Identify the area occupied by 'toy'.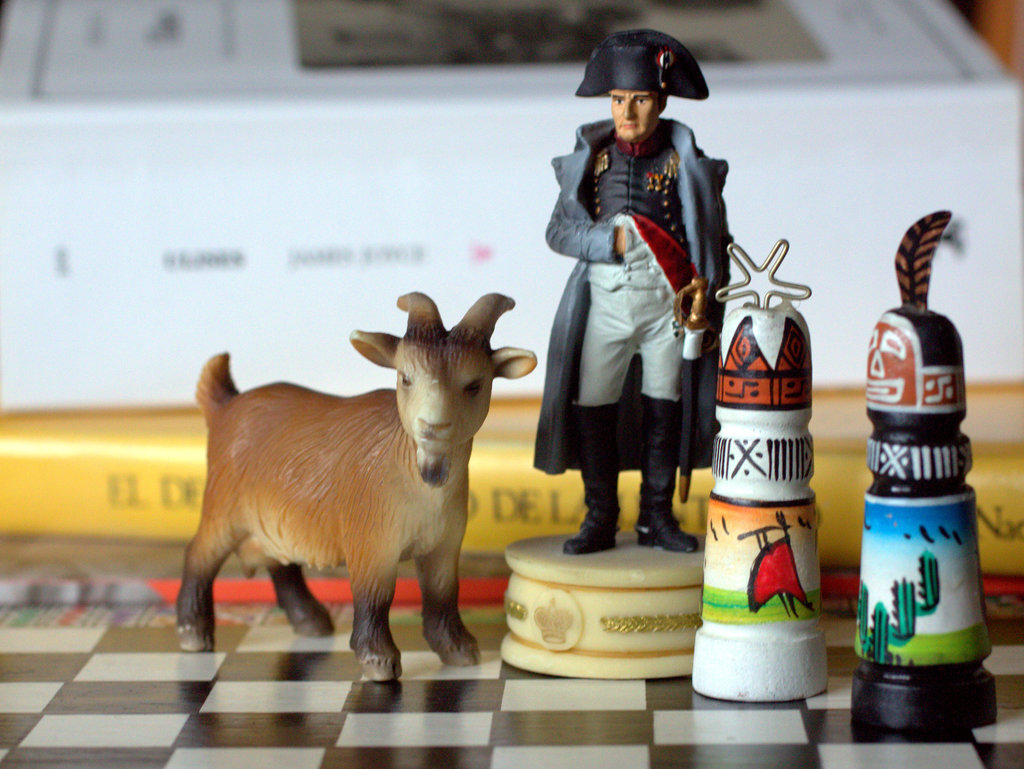
Area: locate(172, 280, 539, 688).
